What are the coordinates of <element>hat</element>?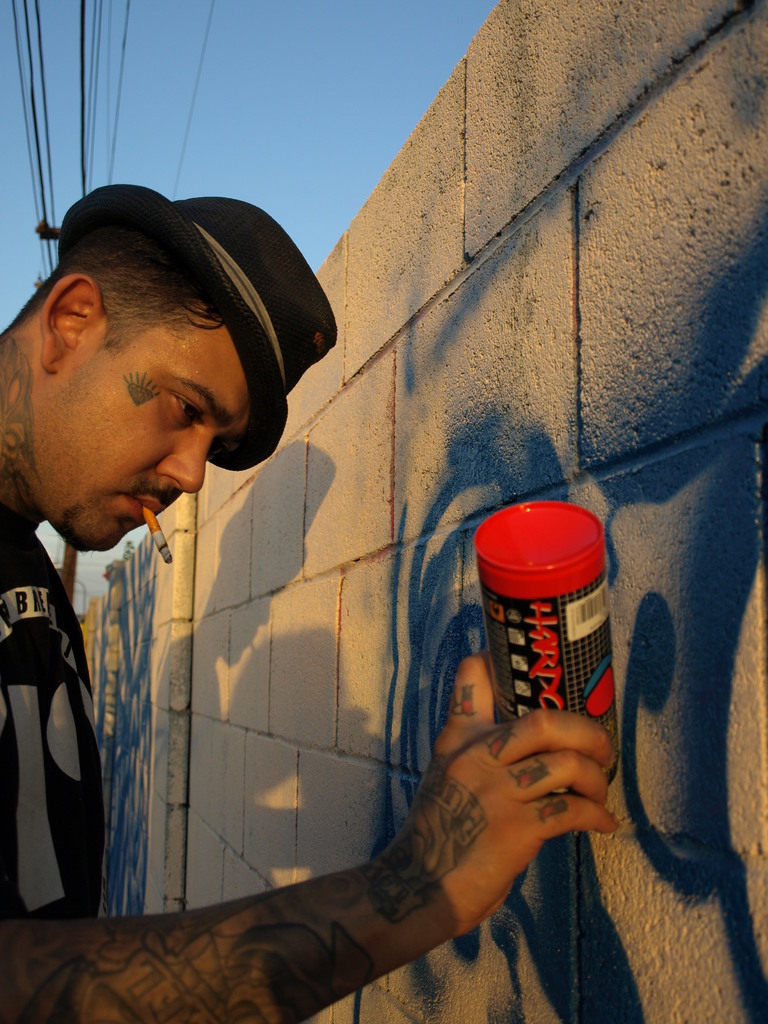
(left=60, top=183, right=339, bottom=476).
